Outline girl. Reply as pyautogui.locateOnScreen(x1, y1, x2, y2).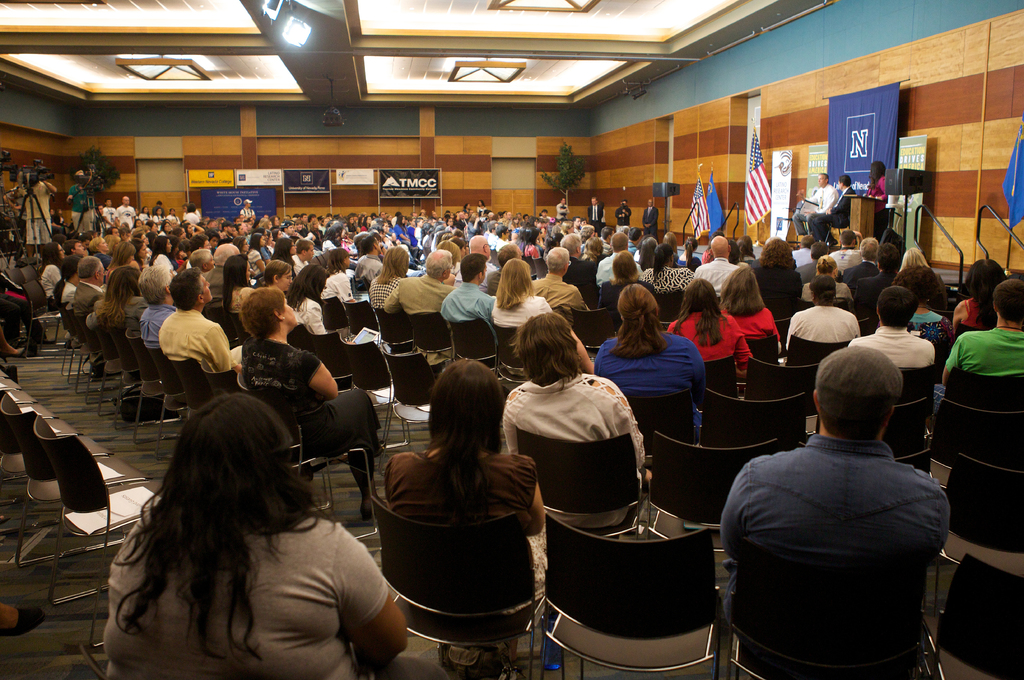
pyautogui.locateOnScreen(364, 215, 372, 231).
